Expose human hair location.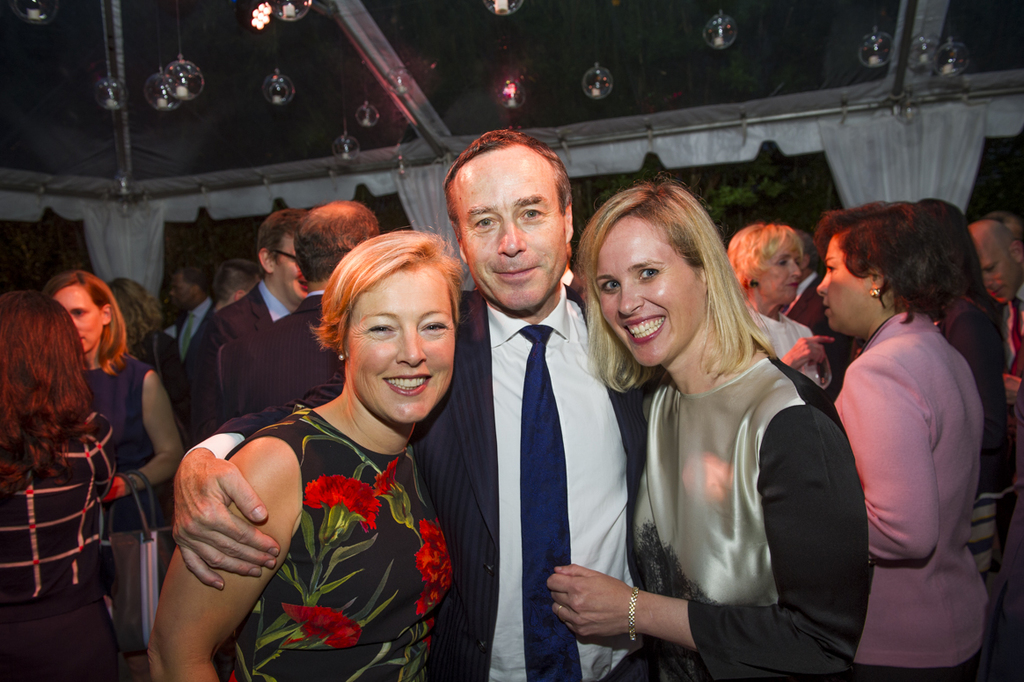
Exposed at bbox=(290, 197, 379, 282).
